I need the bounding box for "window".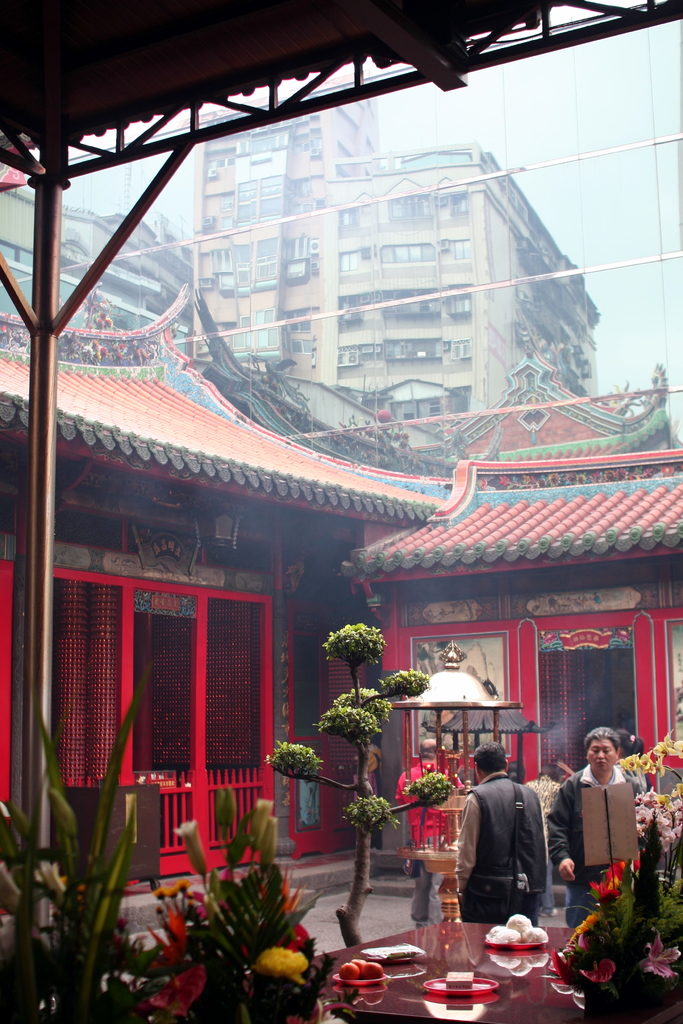
Here it is: [left=284, top=312, right=313, bottom=330].
